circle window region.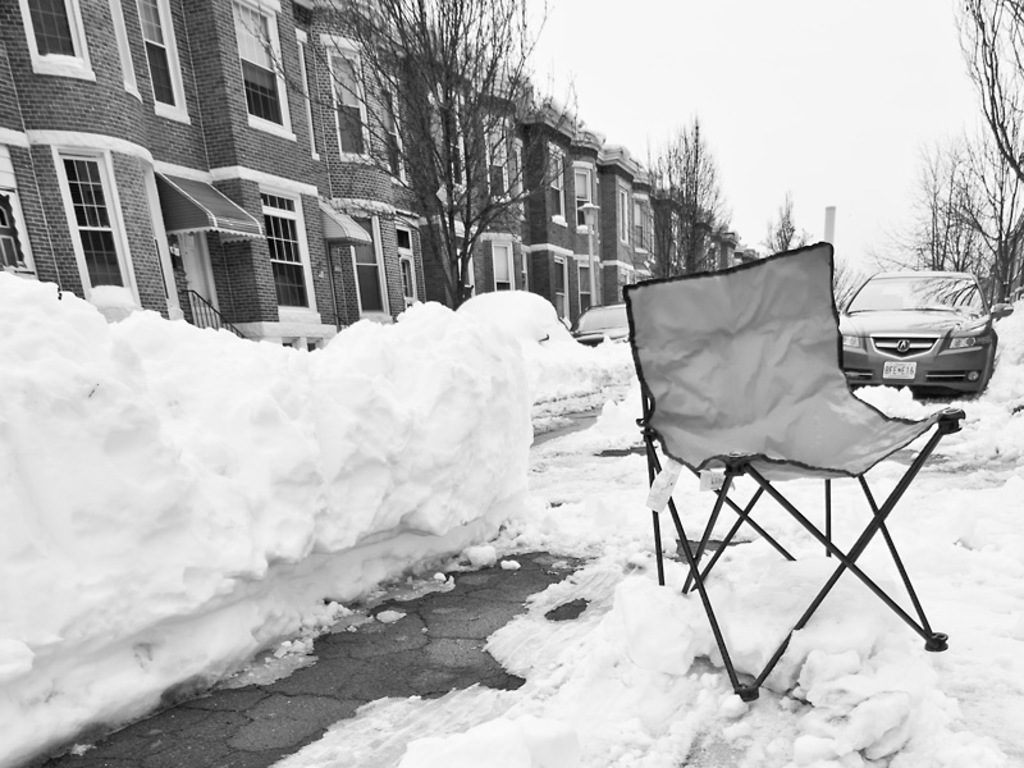
Region: [443,88,477,191].
